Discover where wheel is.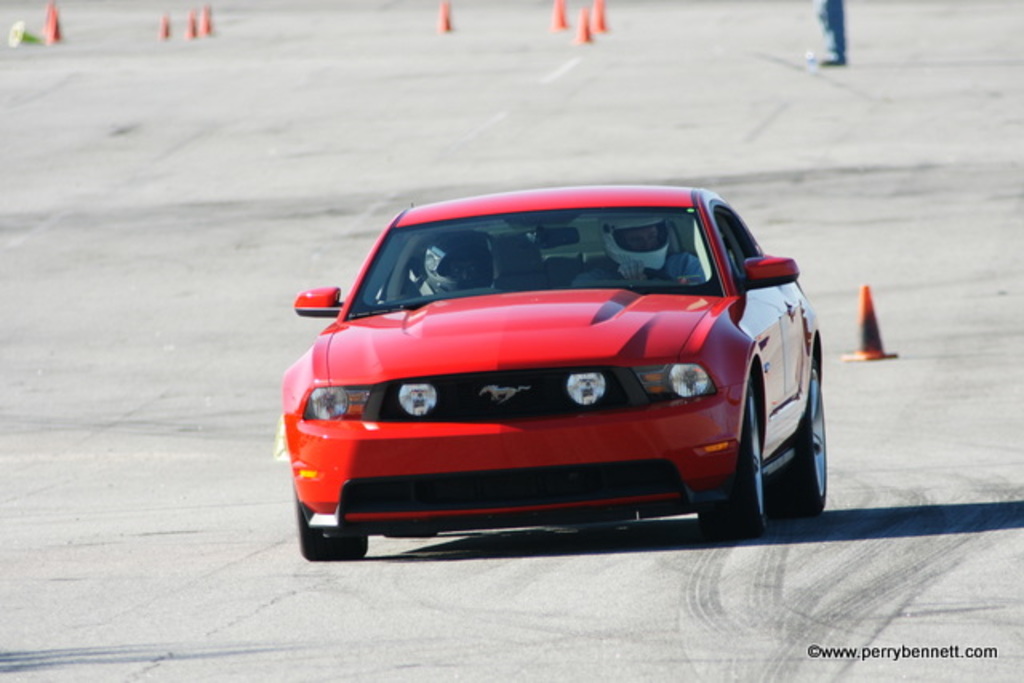
Discovered at (left=798, top=368, right=827, bottom=504).
